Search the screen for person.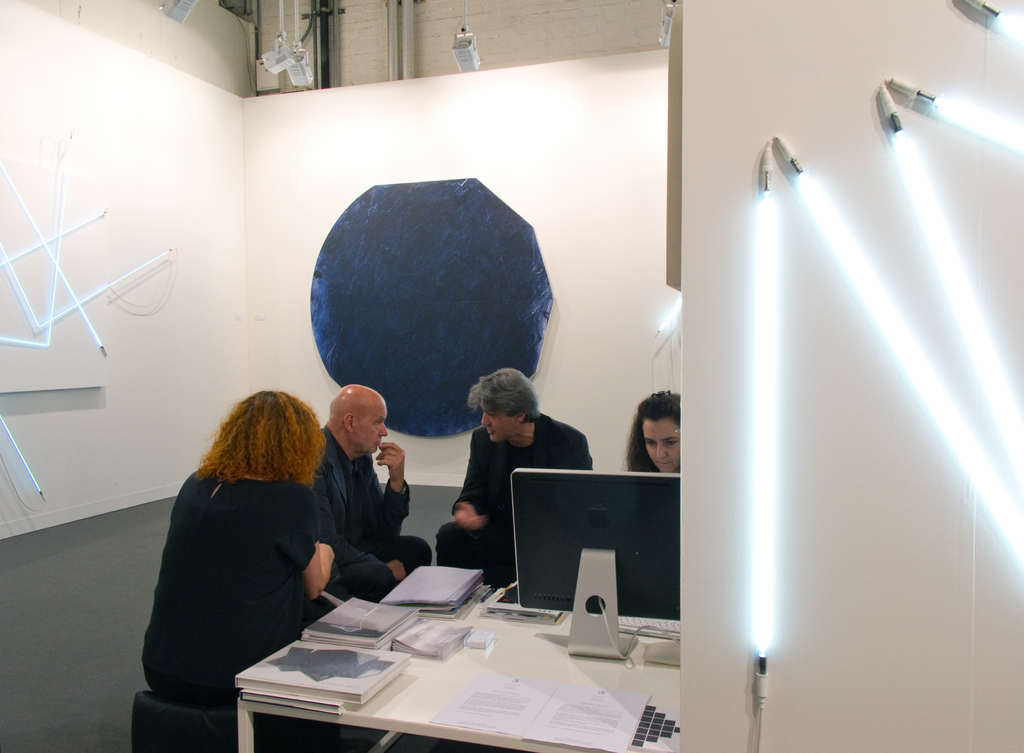
Found at BBox(295, 381, 430, 605).
